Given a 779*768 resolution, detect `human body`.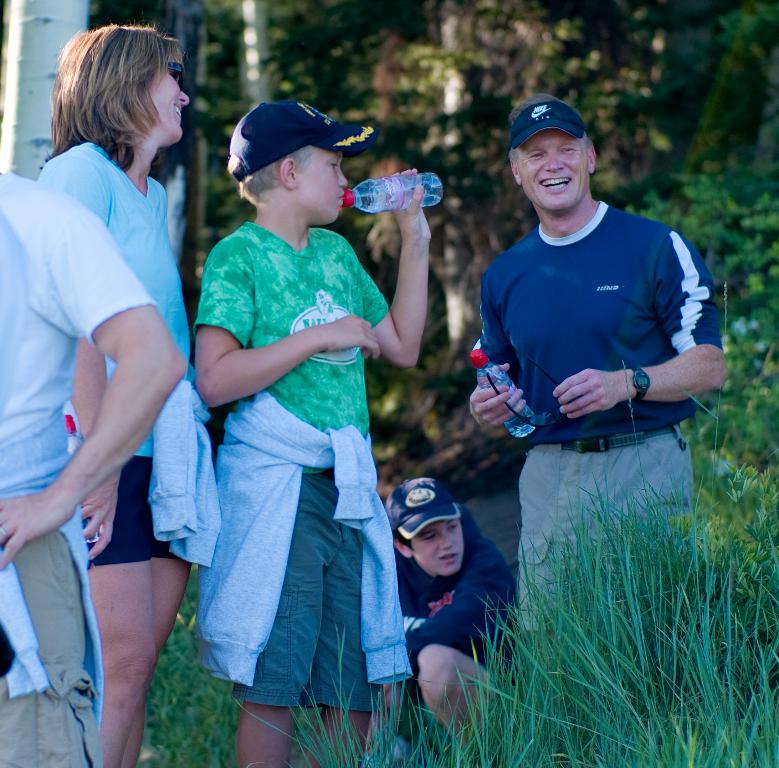
(380,476,518,763).
